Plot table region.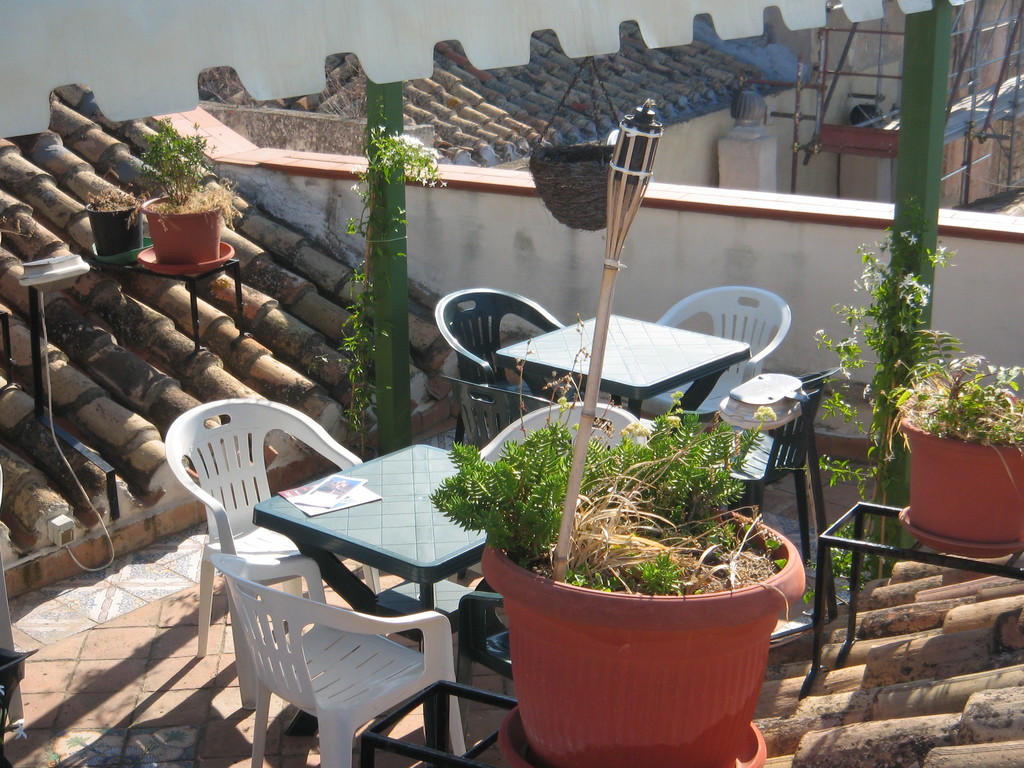
Plotted at crop(257, 439, 495, 765).
